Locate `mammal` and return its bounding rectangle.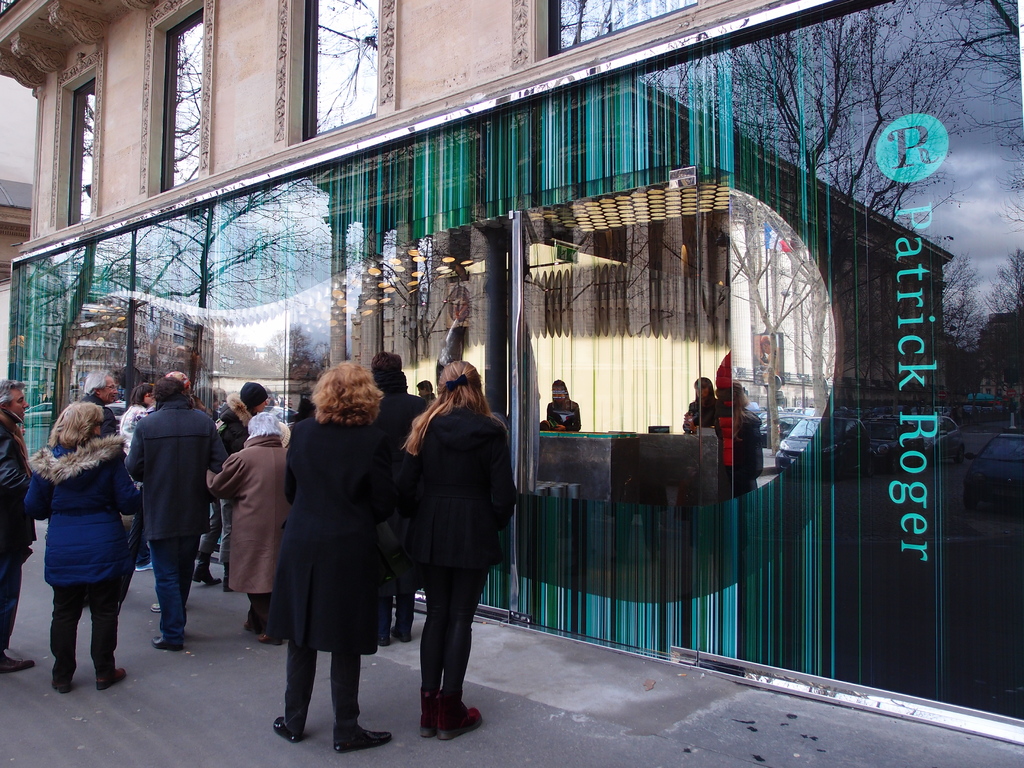
9:385:125:682.
